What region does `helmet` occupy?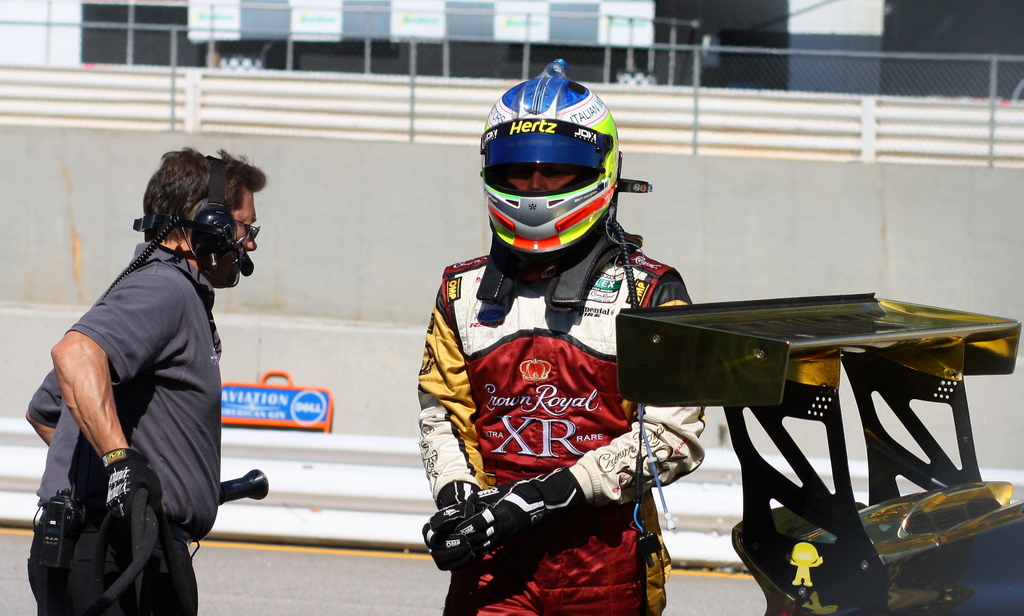
[x1=481, y1=83, x2=630, y2=283].
